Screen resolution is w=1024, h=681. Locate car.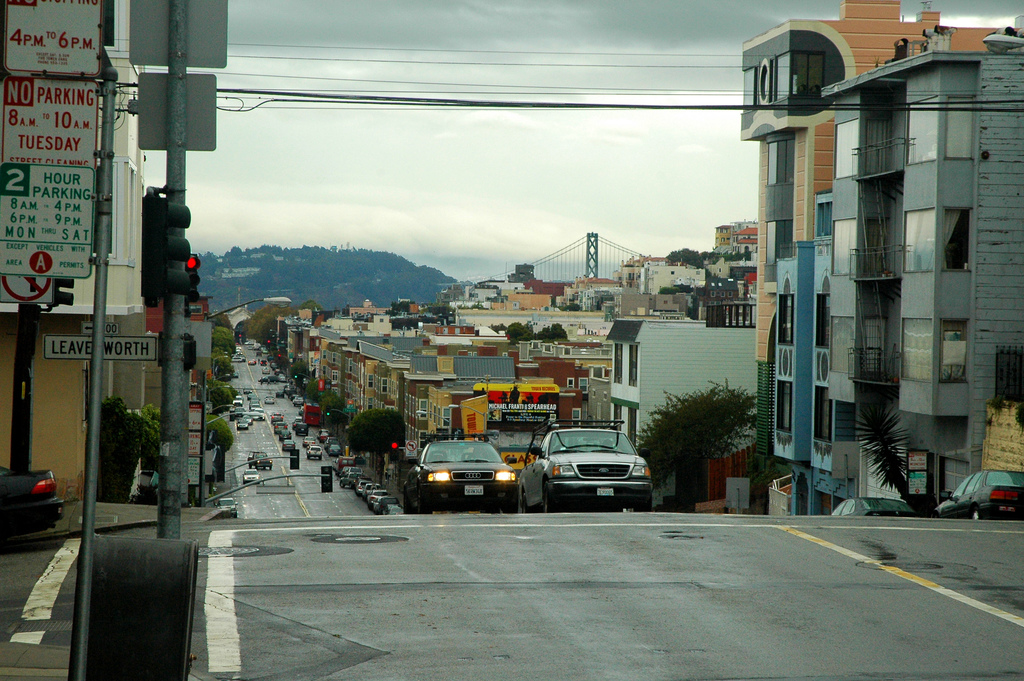
[339, 472, 368, 486].
